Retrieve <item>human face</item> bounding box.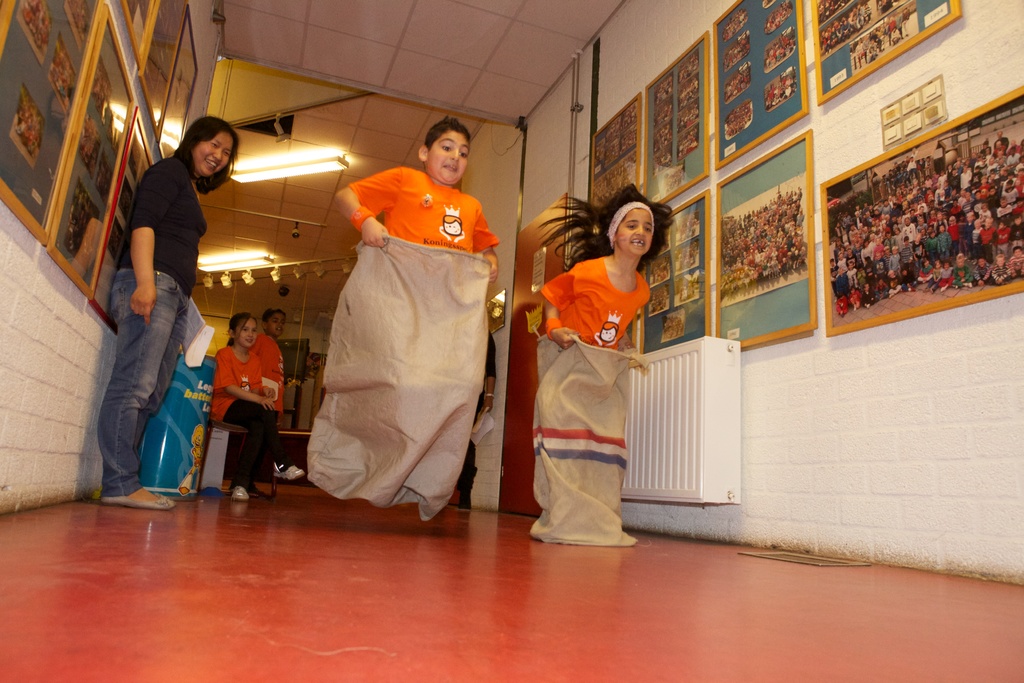
Bounding box: (x1=615, y1=202, x2=654, y2=260).
